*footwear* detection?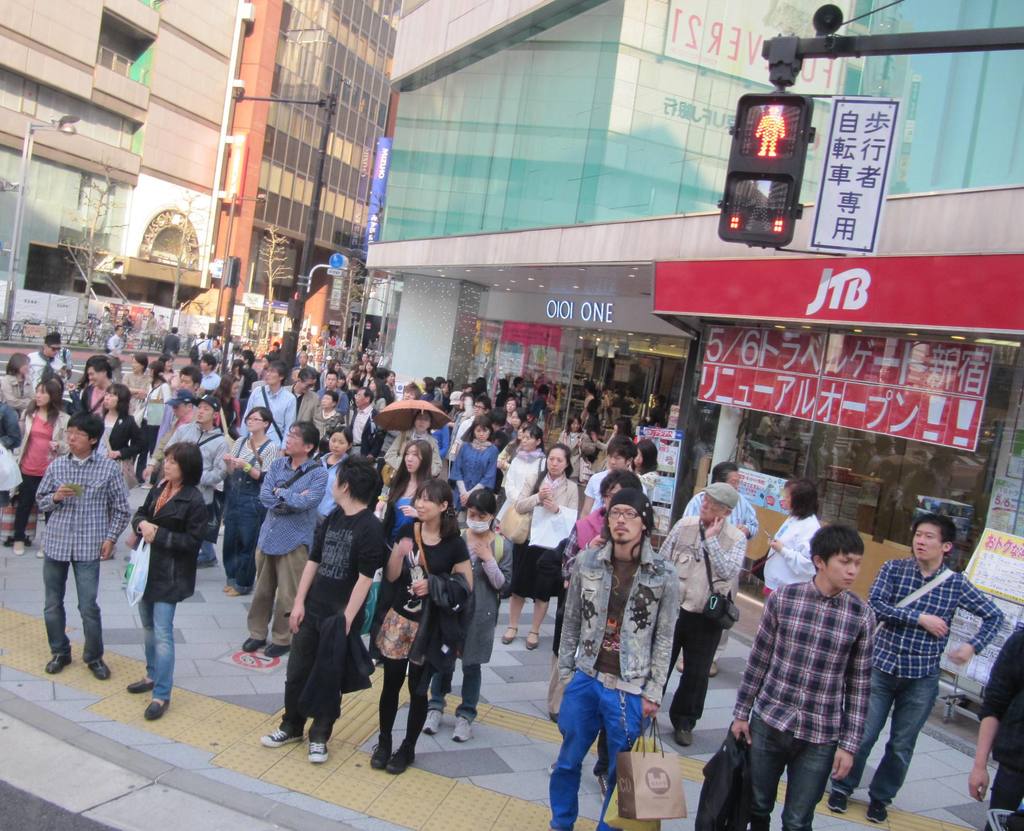
crop(144, 700, 172, 725)
